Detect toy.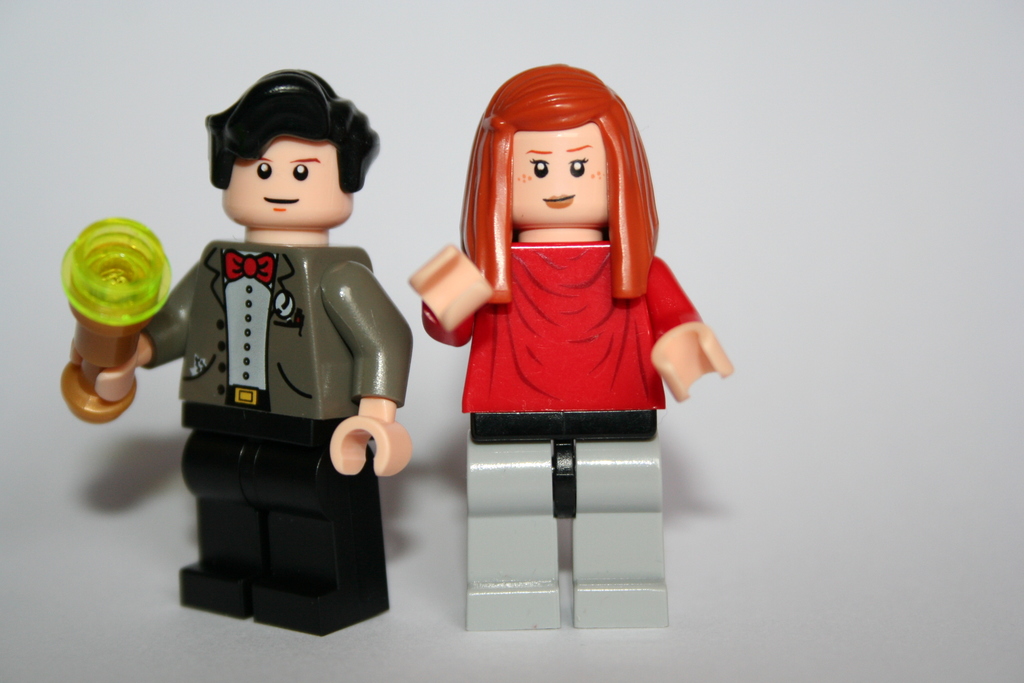
Detected at x1=60, y1=68, x2=413, y2=637.
